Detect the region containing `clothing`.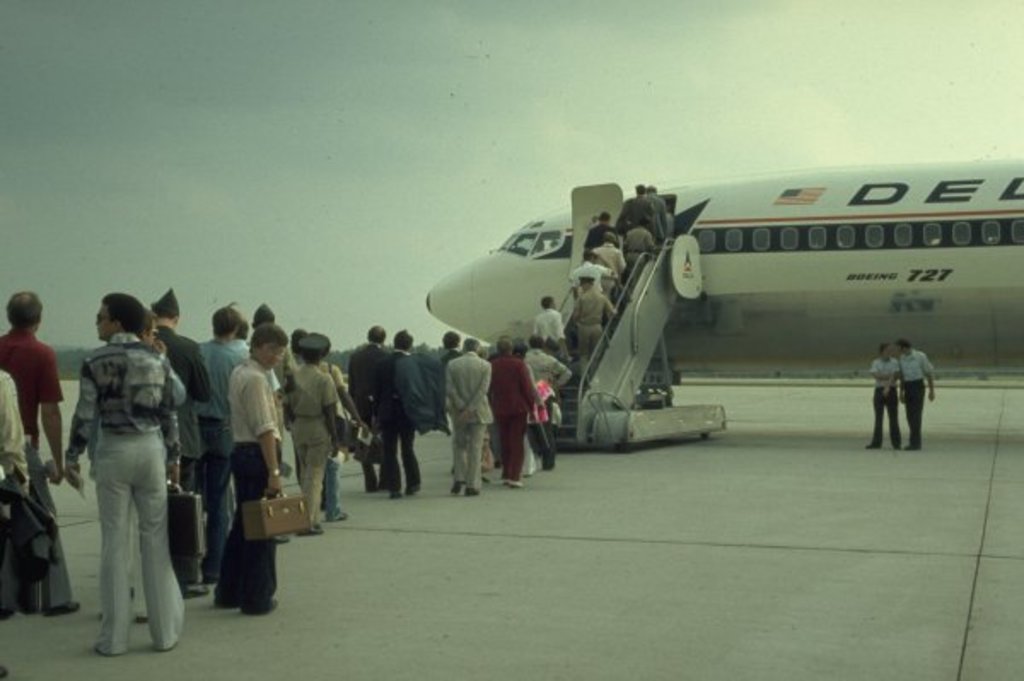
870:353:901:444.
